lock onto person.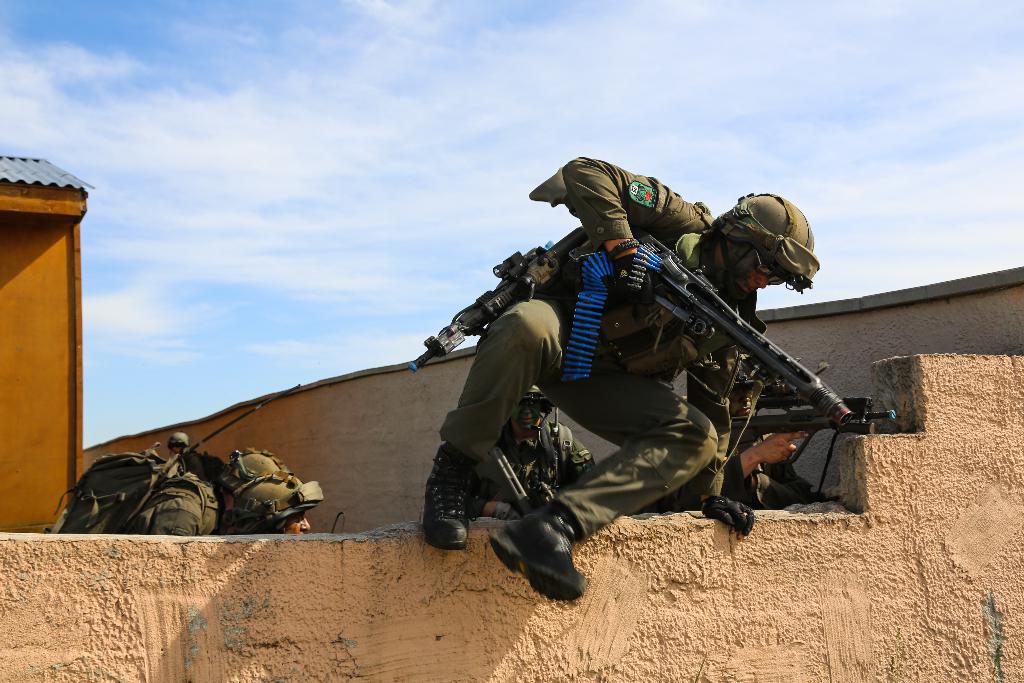
Locked: box=[68, 433, 322, 536].
